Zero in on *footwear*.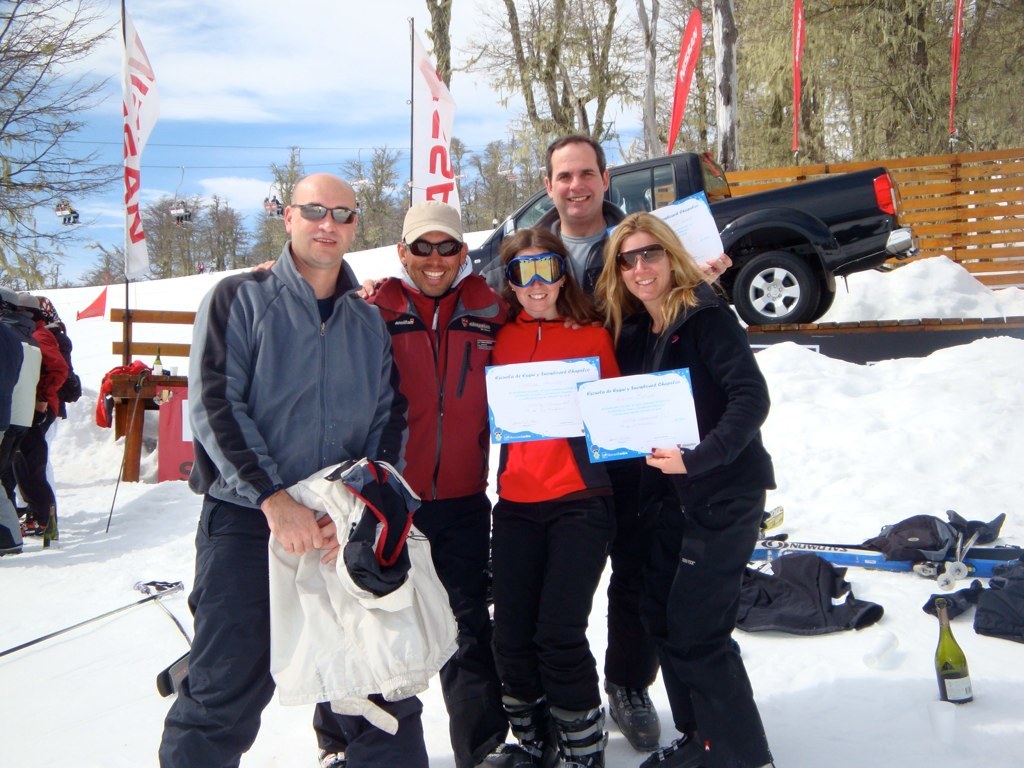
Zeroed in: <region>21, 514, 48, 534</region>.
